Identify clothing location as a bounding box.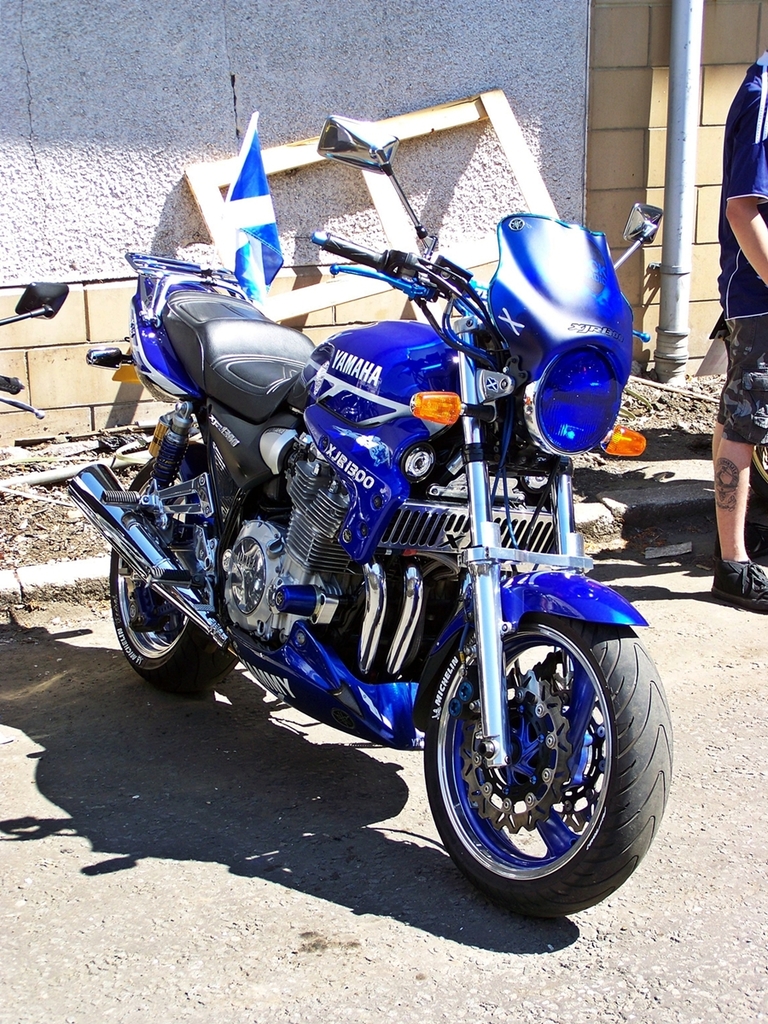
<bbox>717, 60, 767, 441</bbox>.
